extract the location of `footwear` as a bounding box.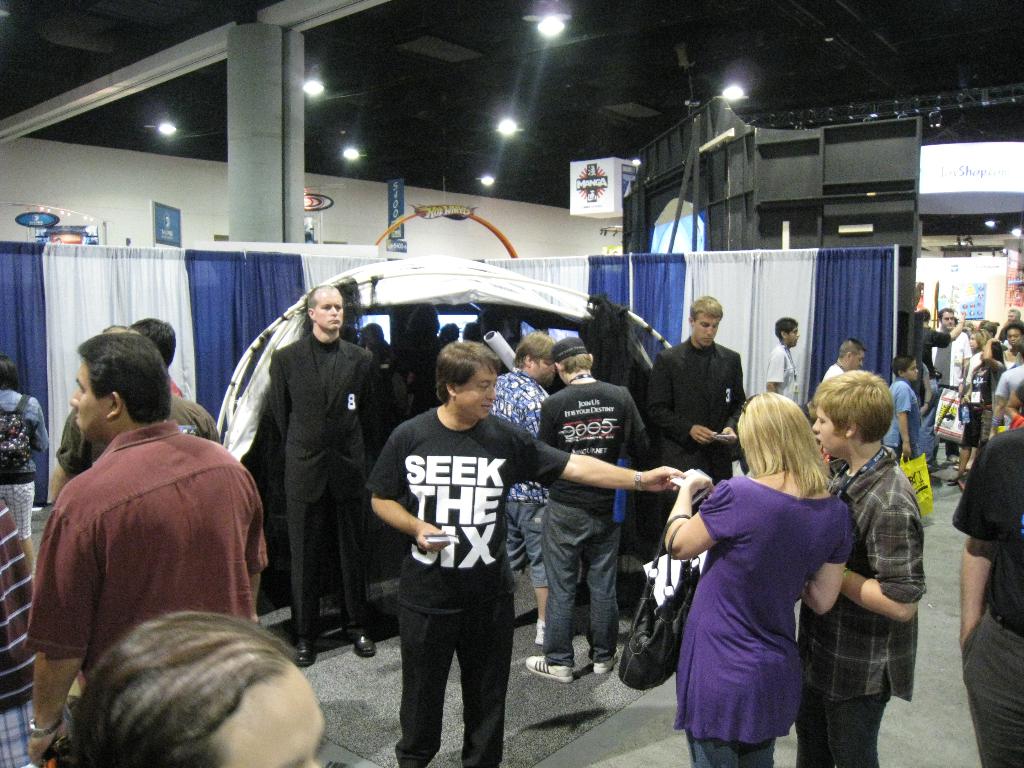
534,619,547,645.
